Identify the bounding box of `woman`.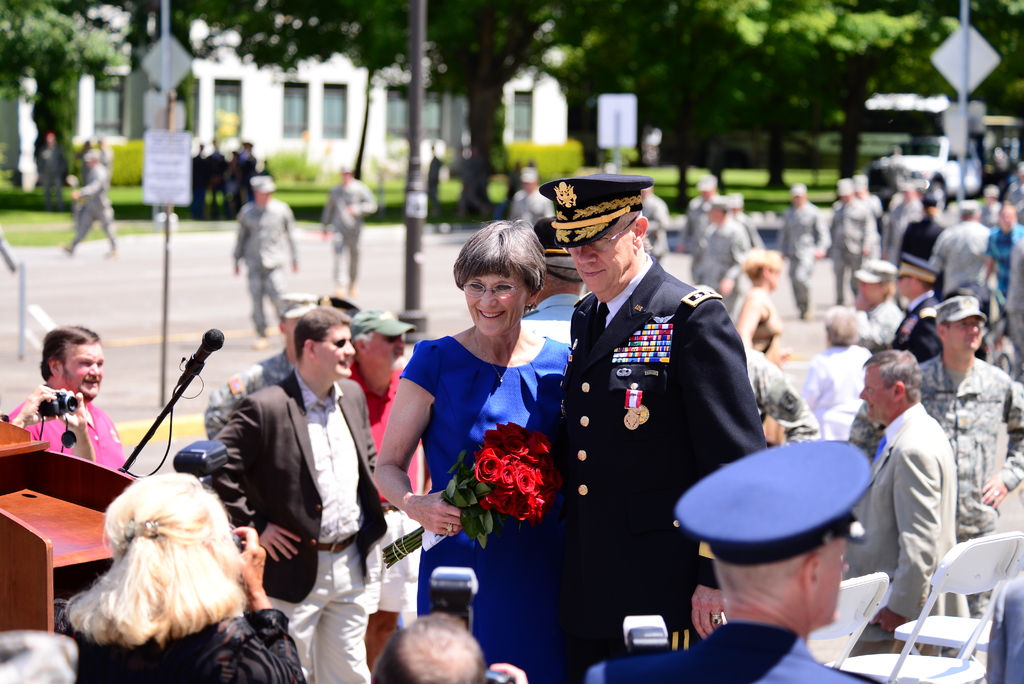
<bbox>60, 471, 309, 683</bbox>.
